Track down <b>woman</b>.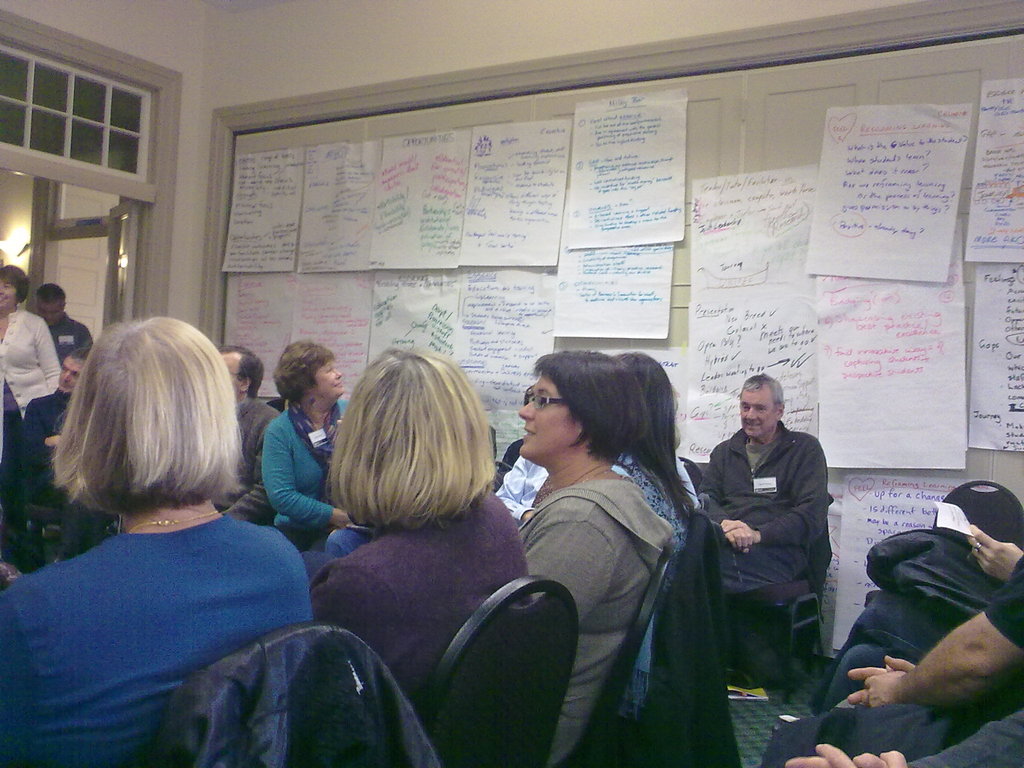
Tracked to [x1=259, y1=339, x2=348, y2=552].
